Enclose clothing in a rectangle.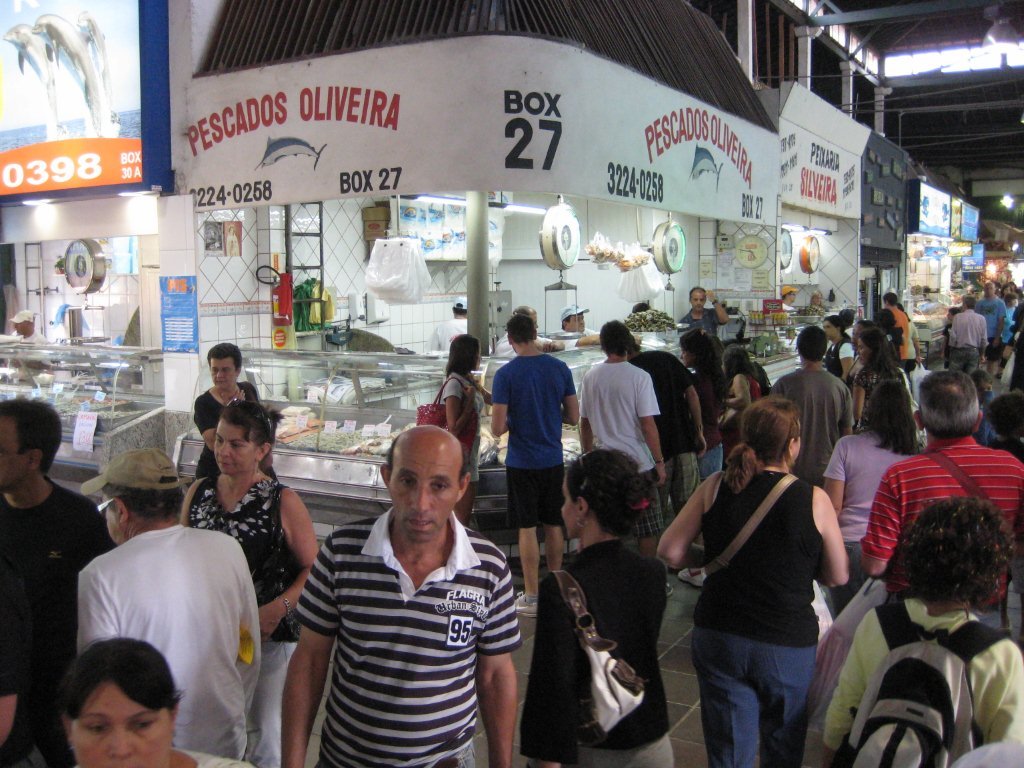
detection(489, 357, 582, 527).
